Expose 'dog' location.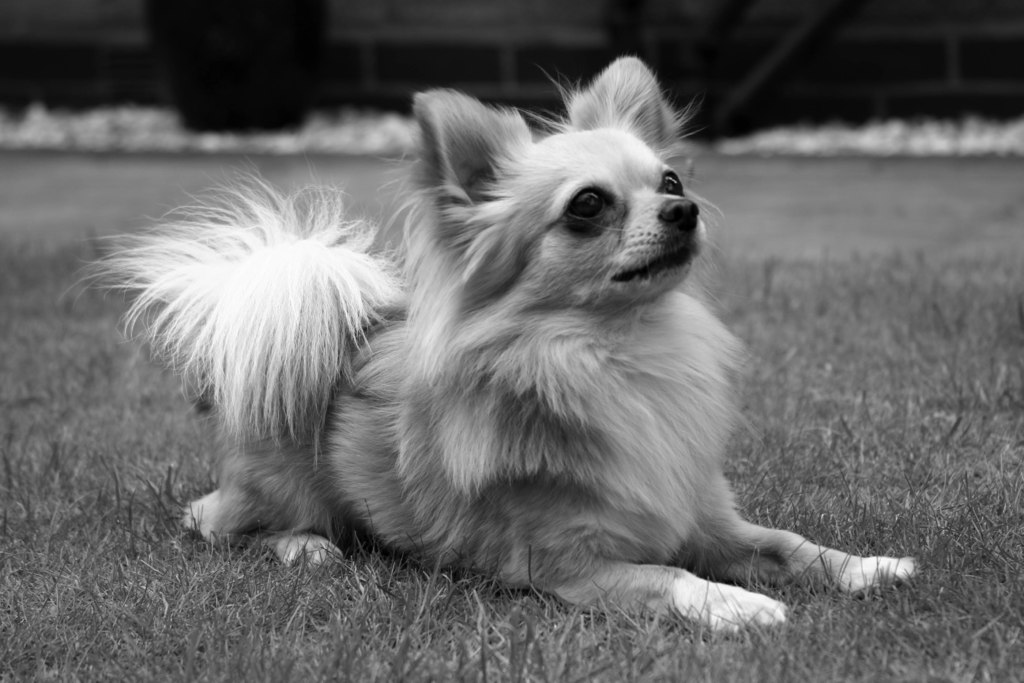
Exposed at bbox(60, 56, 919, 644).
